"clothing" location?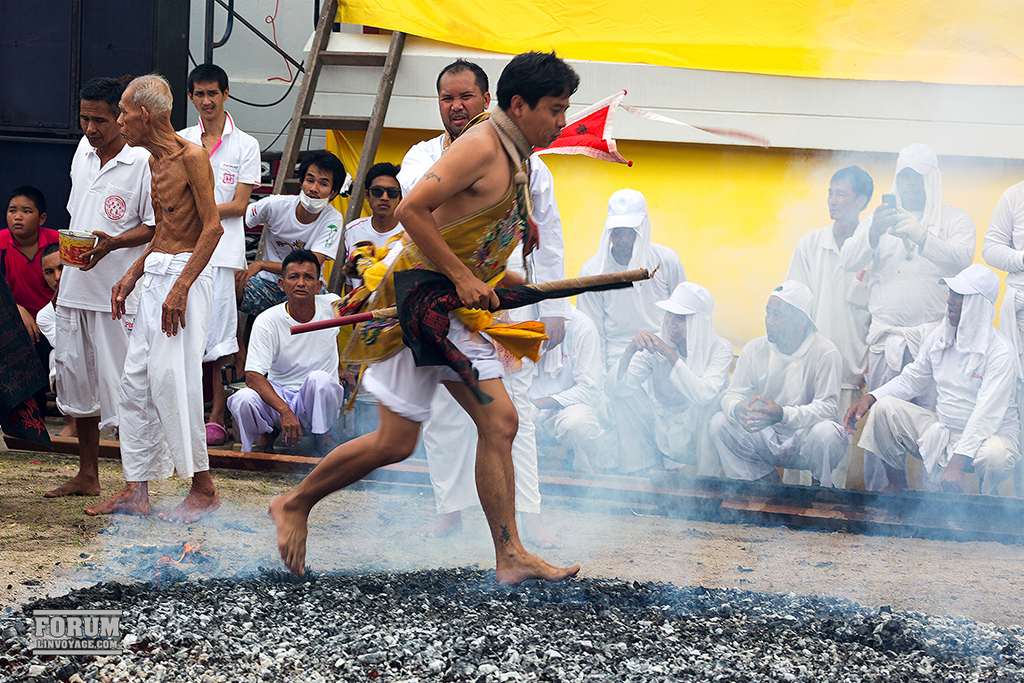
(x1=228, y1=278, x2=358, y2=450)
